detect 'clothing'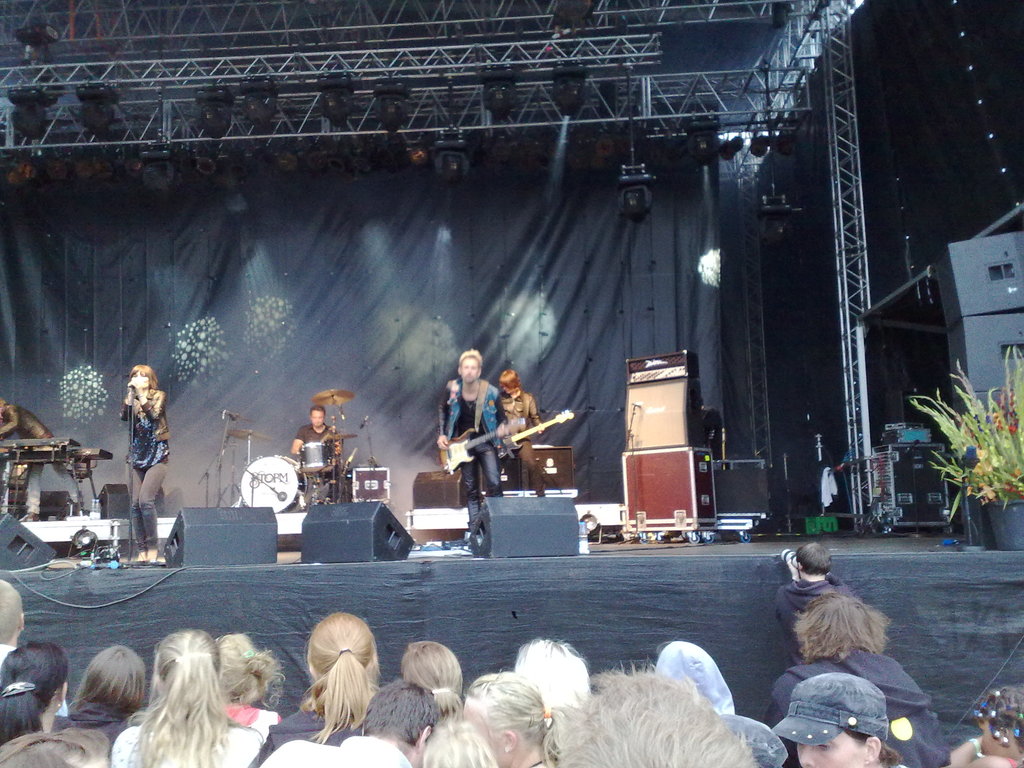
649, 646, 739, 729
